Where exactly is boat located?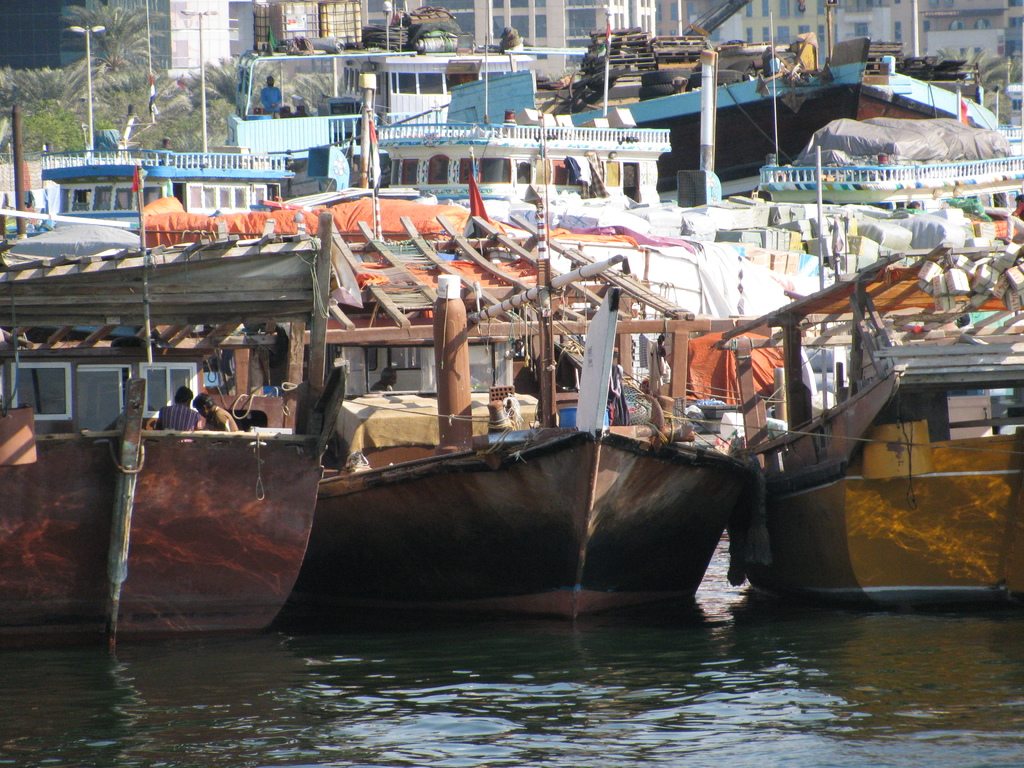
Its bounding box is (297, 109, 748, 614).
